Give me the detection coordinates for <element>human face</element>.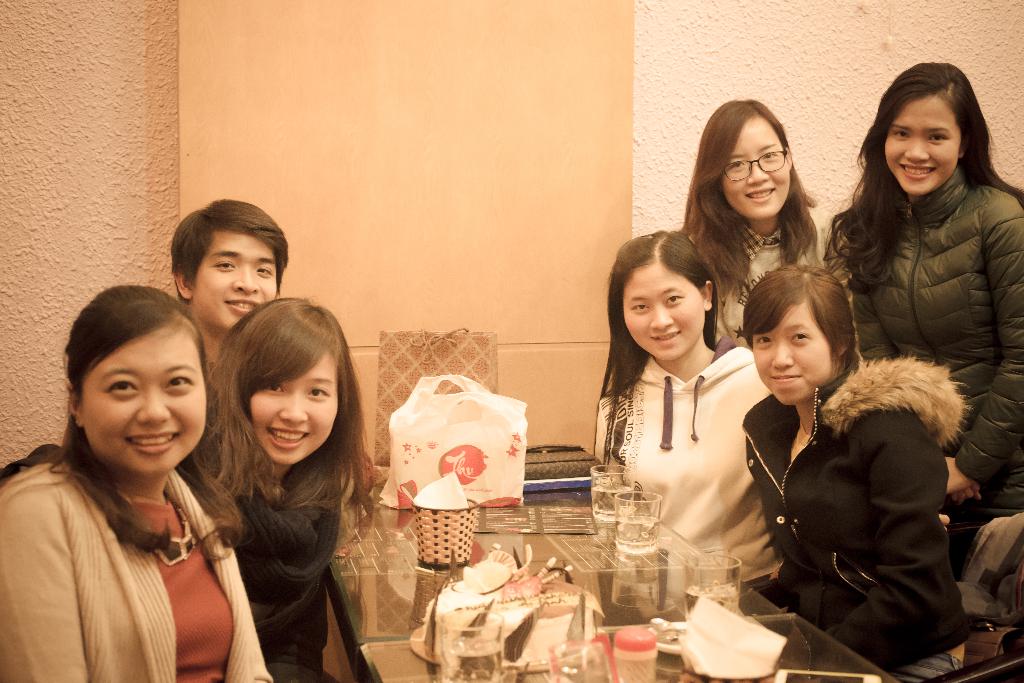
Rect(883, 96, 964, 193).
